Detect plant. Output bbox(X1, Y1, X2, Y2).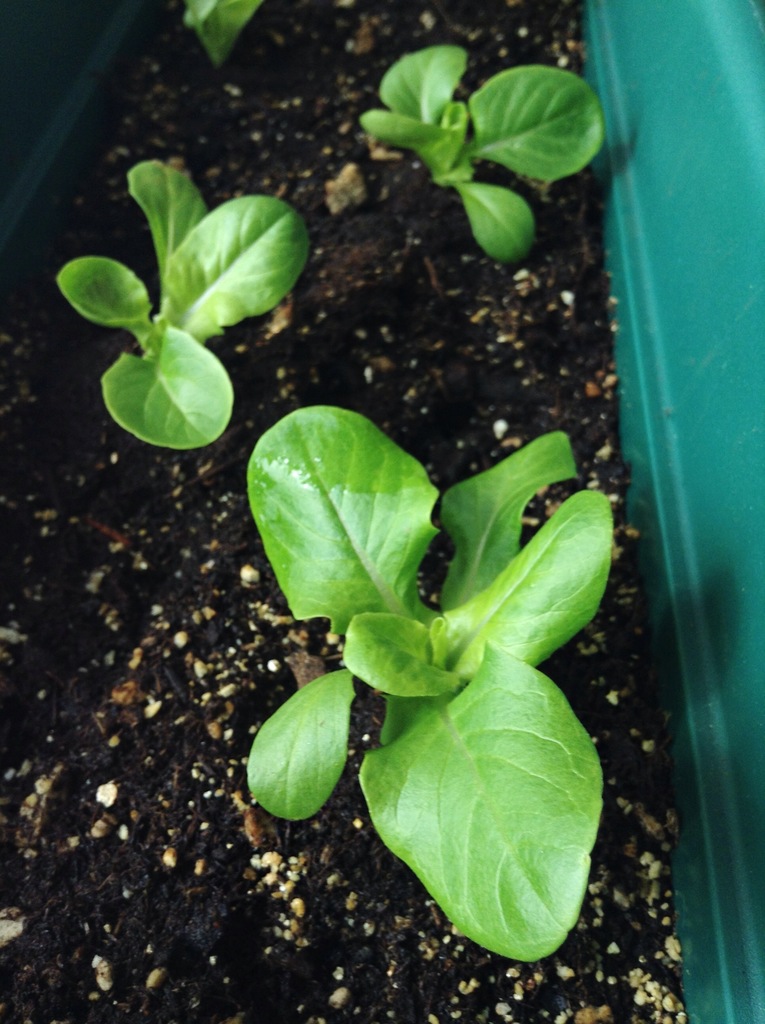
bbox(348, 42, 613, 283).
